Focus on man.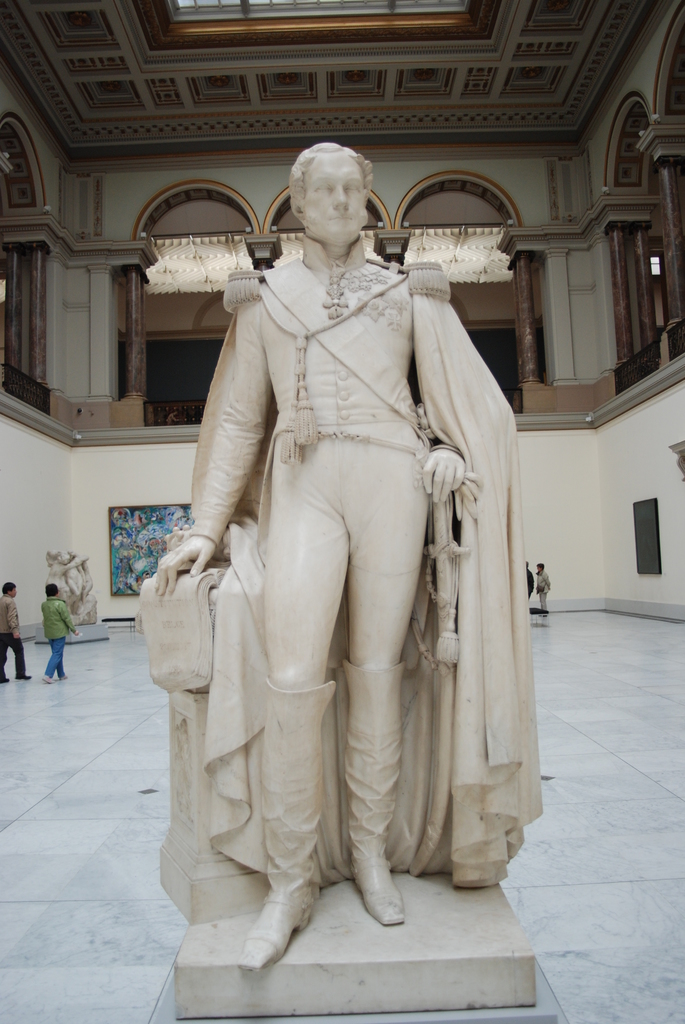
Focused at {"left": 152, "top": 108, "right": 520, "bottom": 952}.
